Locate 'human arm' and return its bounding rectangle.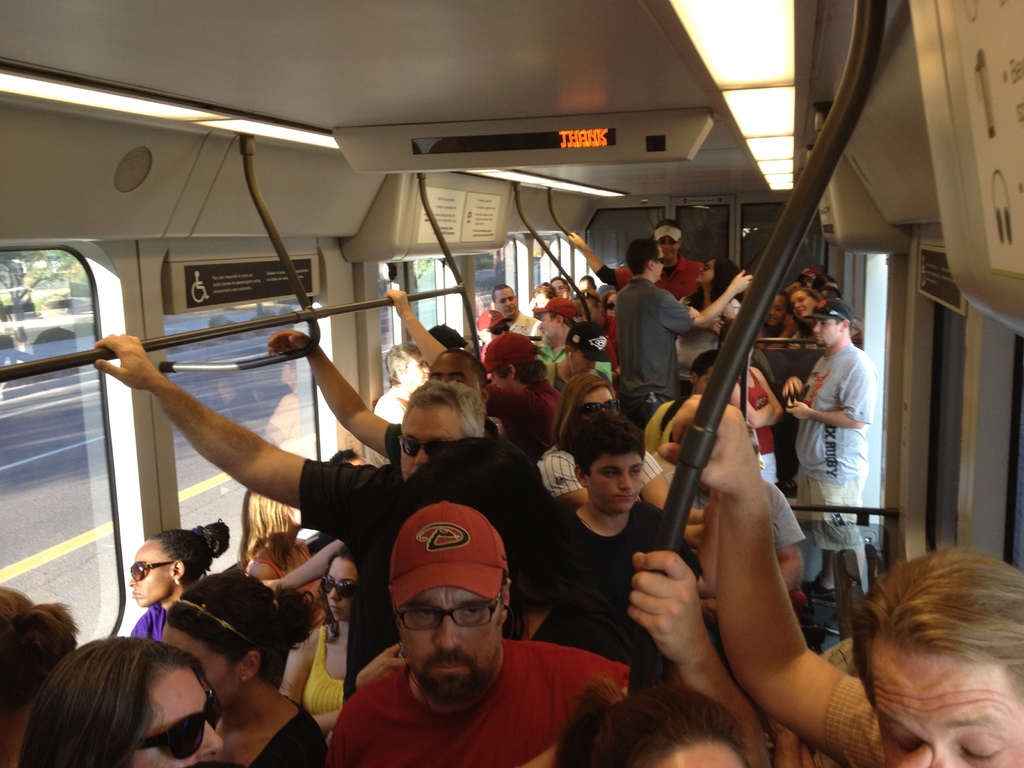
pyautogui.locateOnScreen(536, 440, 594, 509).
